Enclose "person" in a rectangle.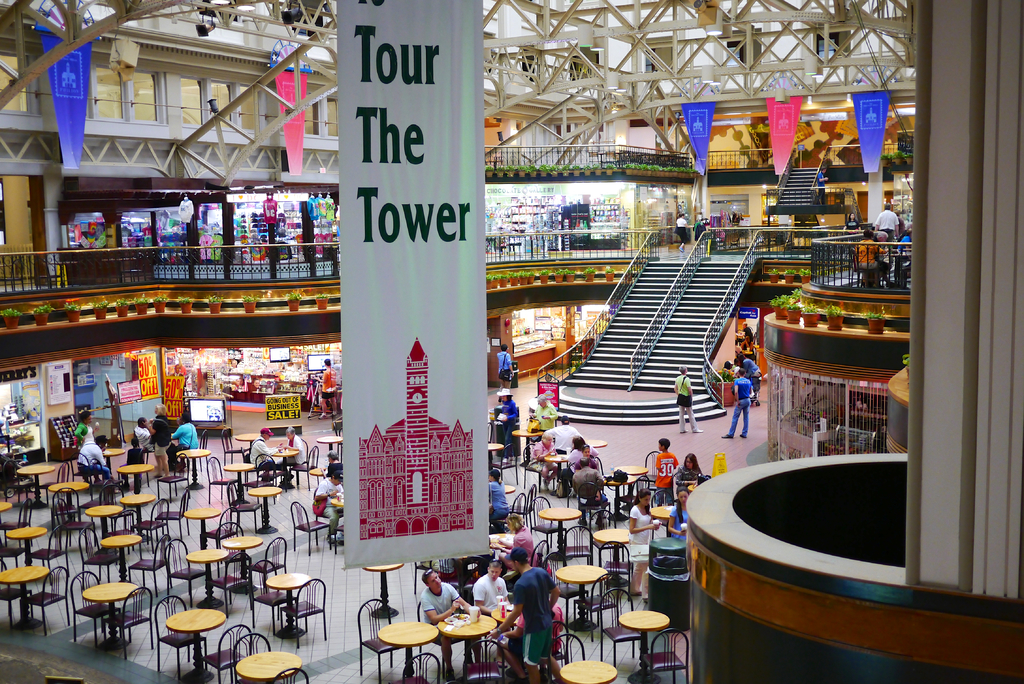
529:435:561:493.
